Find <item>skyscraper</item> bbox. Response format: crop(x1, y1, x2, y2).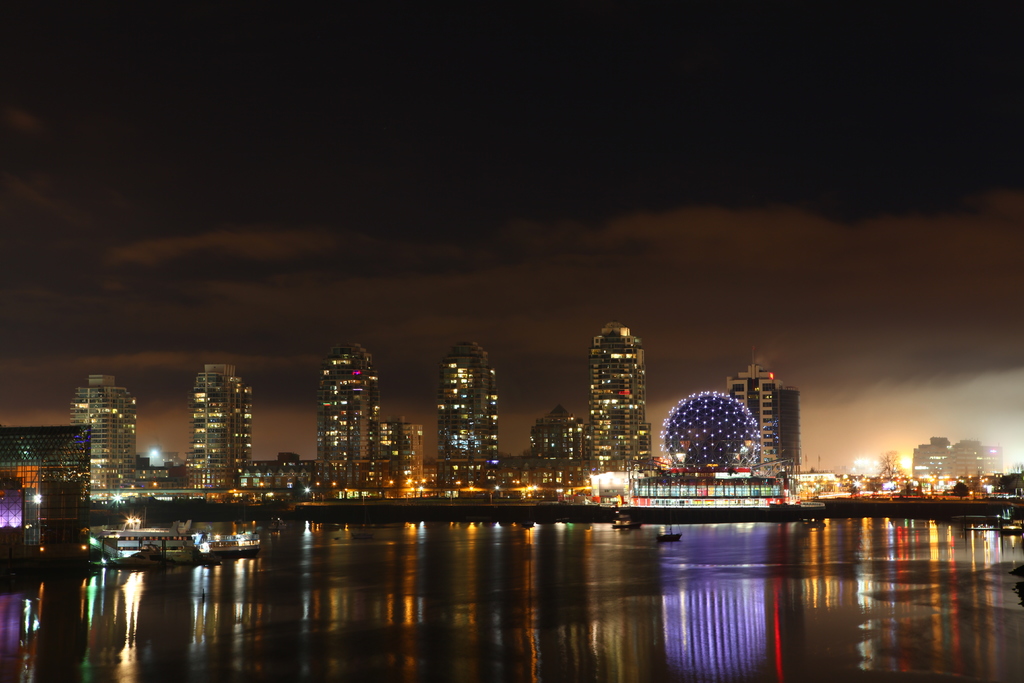
crop(321, 336, 378, 482).
